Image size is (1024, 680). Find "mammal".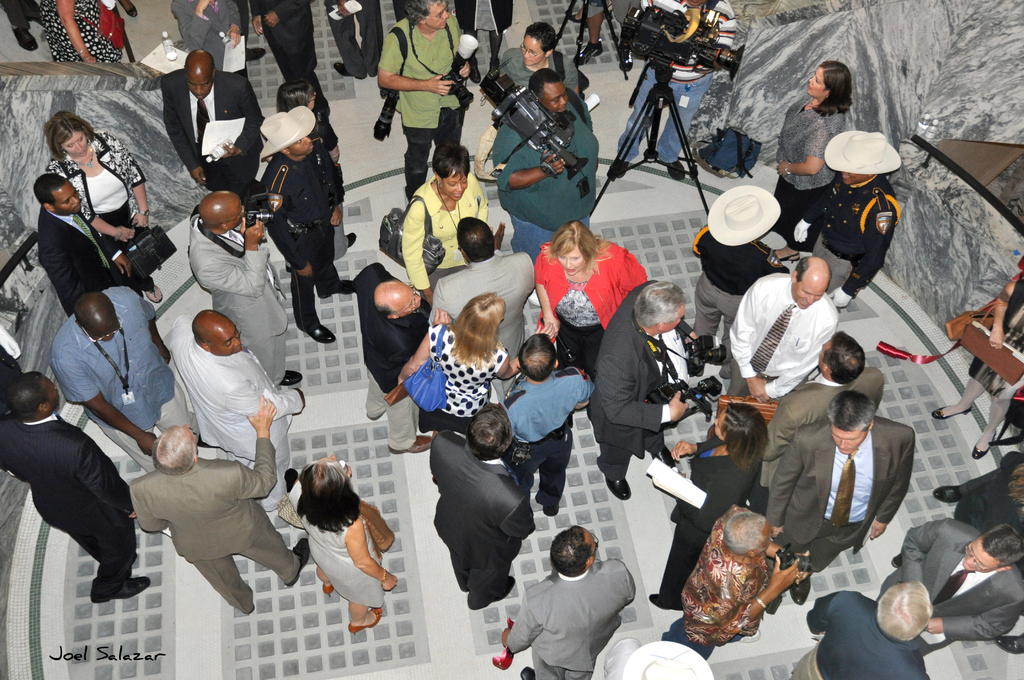
877,530,1021,658.
